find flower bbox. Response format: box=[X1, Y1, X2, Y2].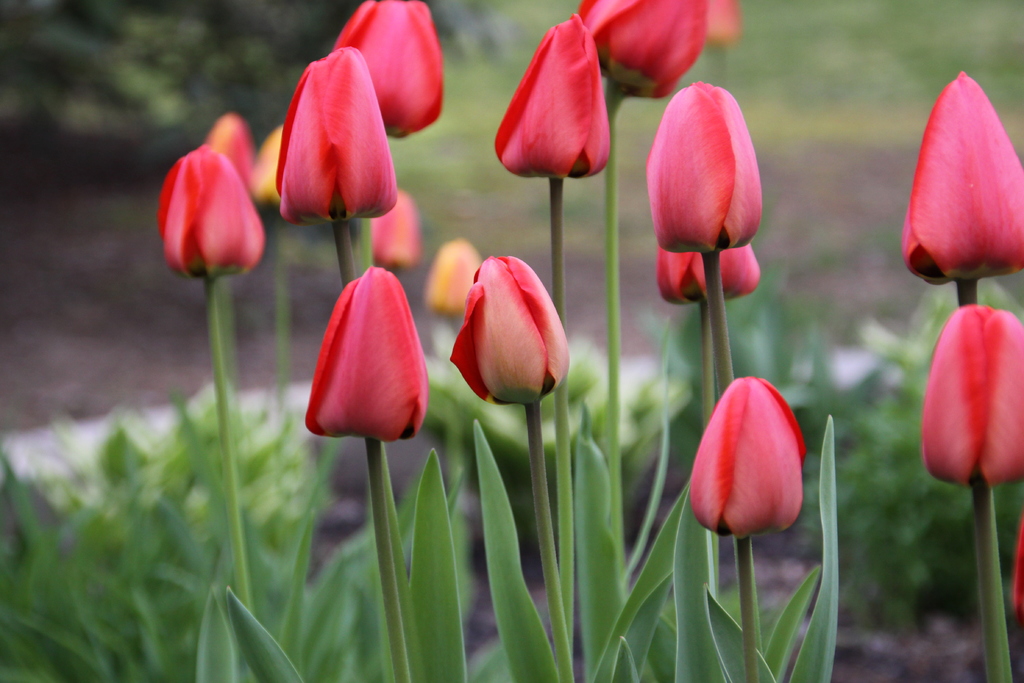
box=[303, 261, 431, 446].
